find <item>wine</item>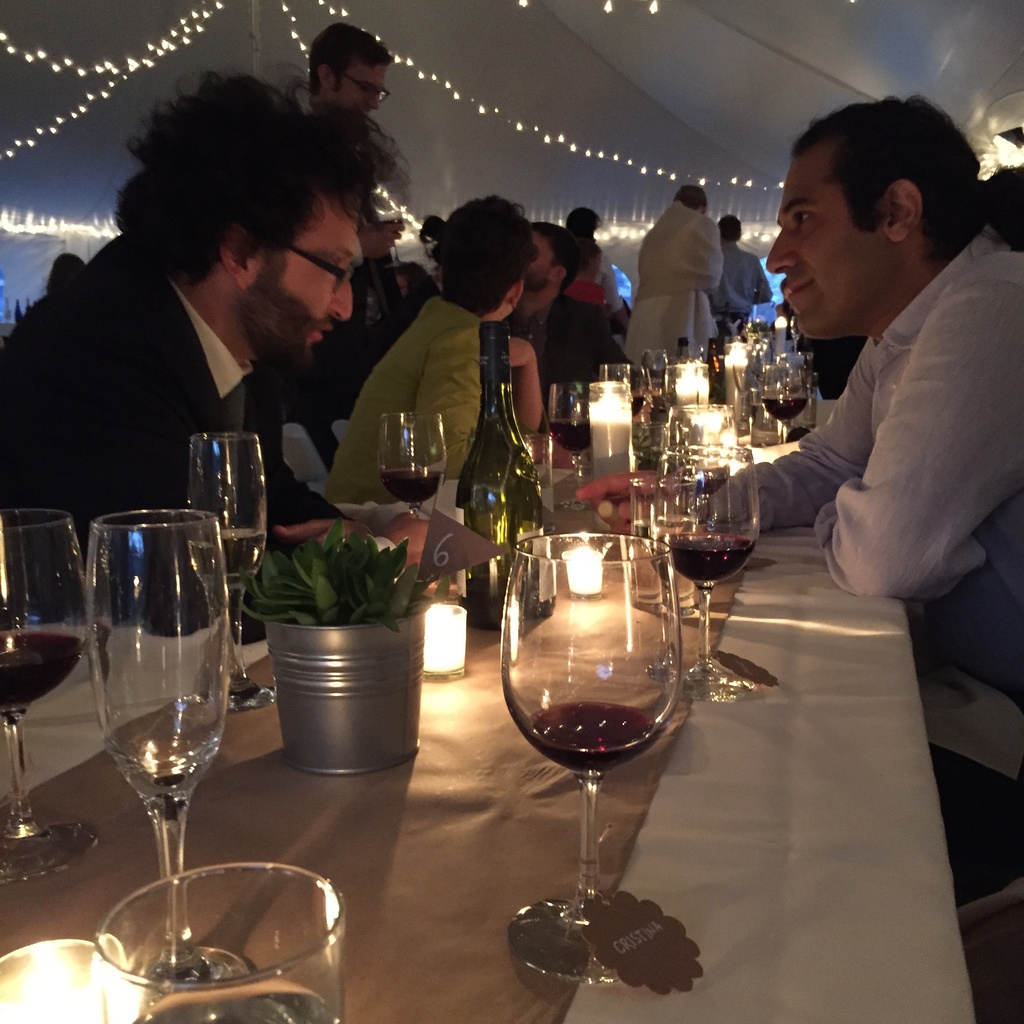
(630, 396, 644, 417)
